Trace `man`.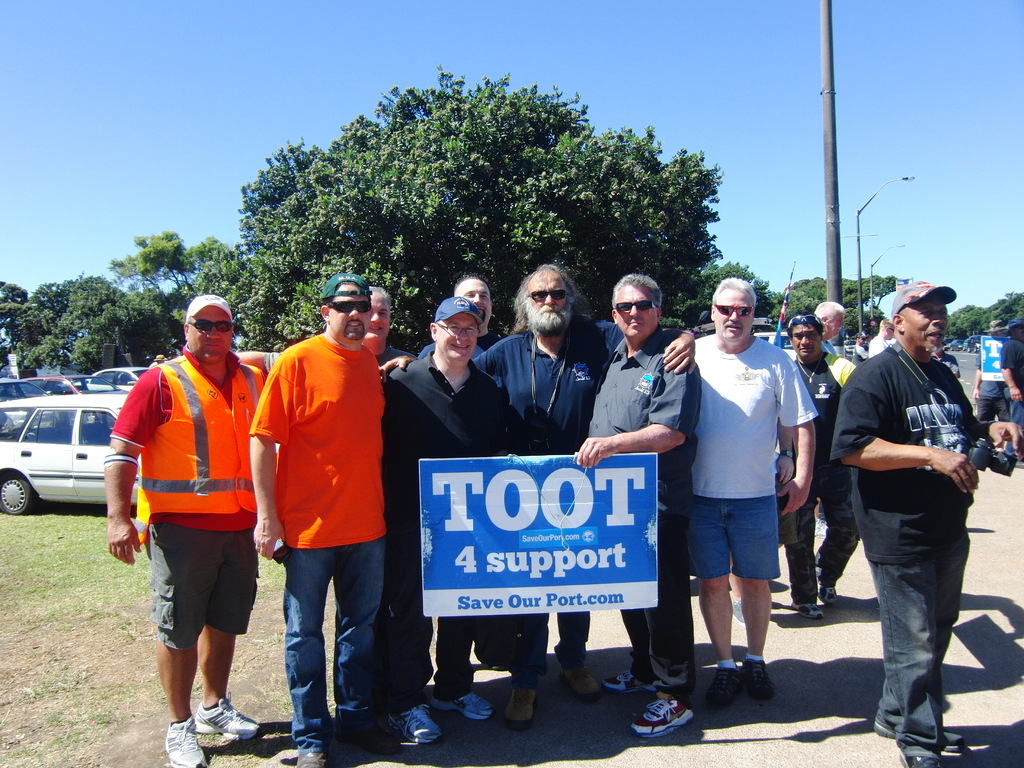
Traced to 420, 275, 511, 673.
